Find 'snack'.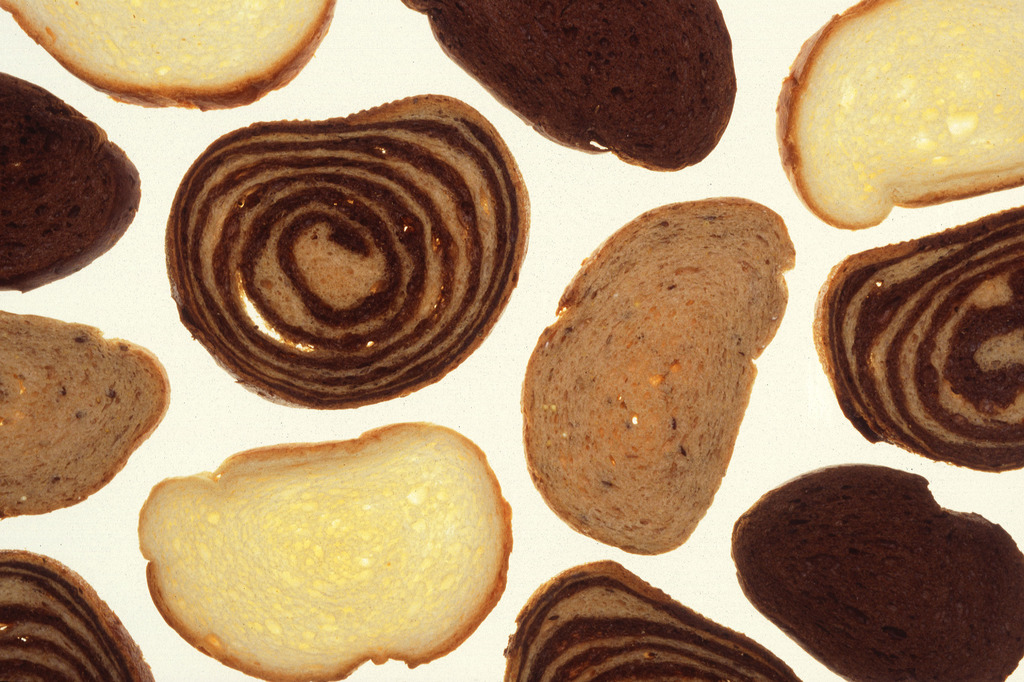
(733, 463, 1023, 681).
